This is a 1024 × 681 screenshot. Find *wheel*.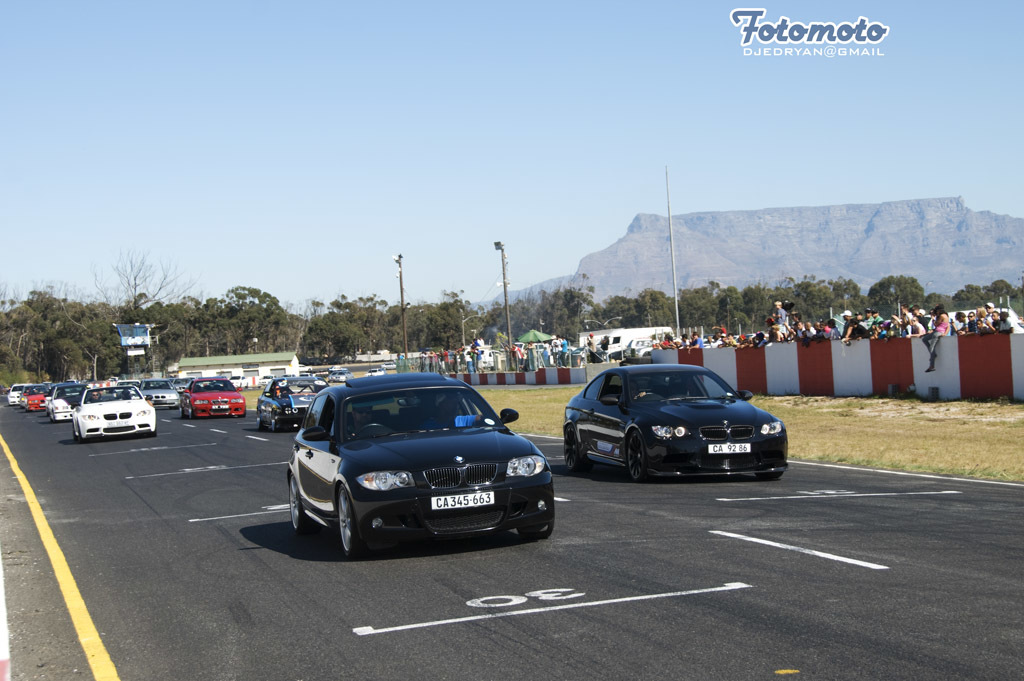
Bounding box: [757,467,780,481].
